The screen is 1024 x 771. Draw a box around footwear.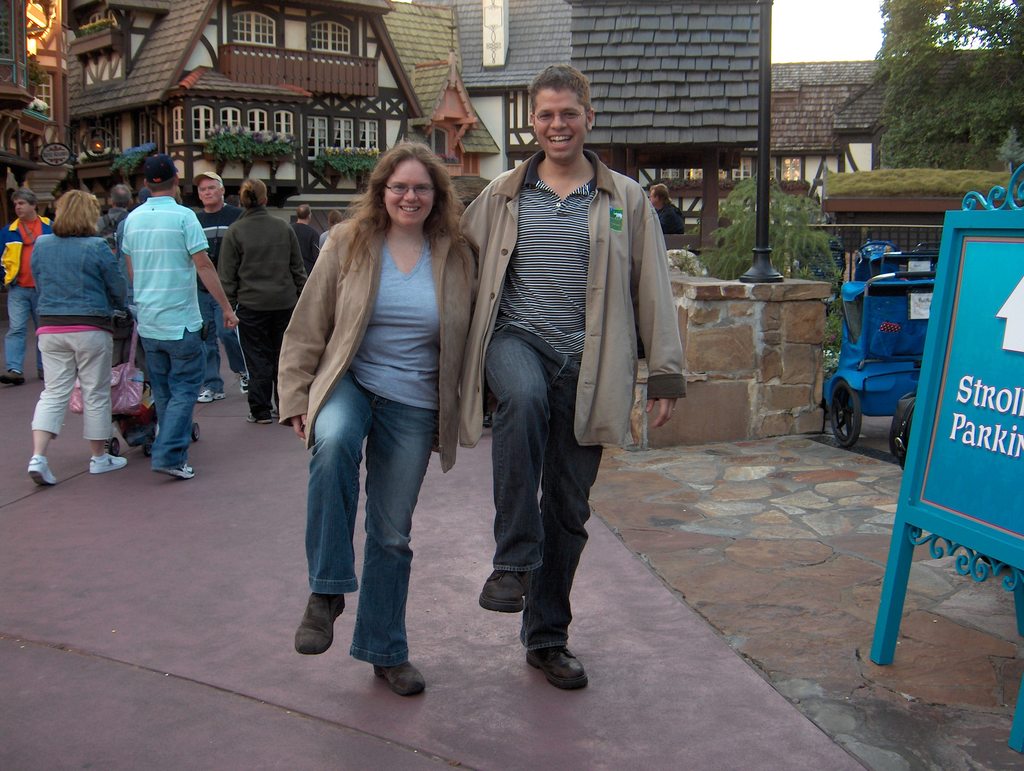
bbox=[39, 370, 44, 378].
